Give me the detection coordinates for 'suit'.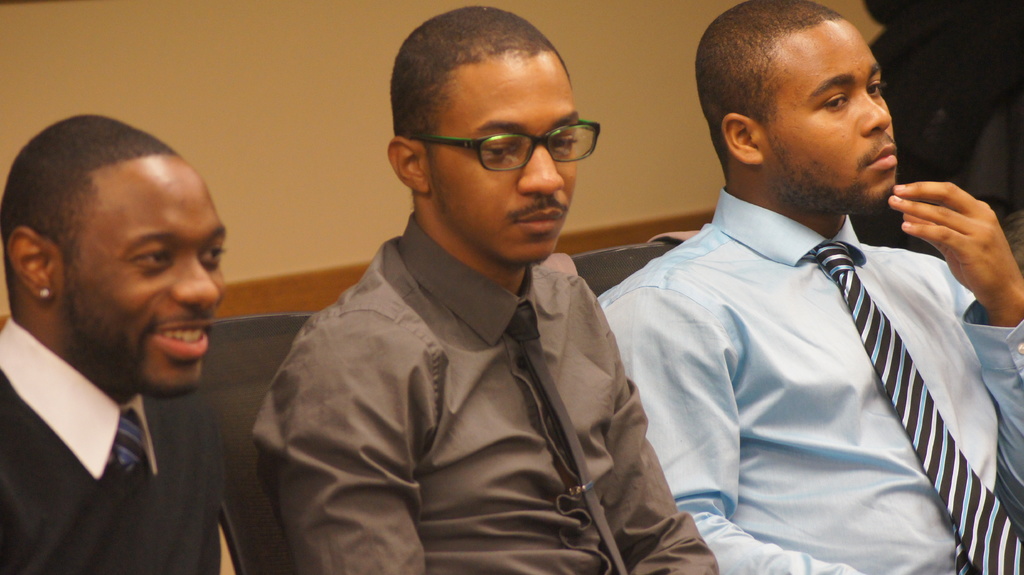
pyautogui.locateOnScreen(0, 318, 248, 574).
